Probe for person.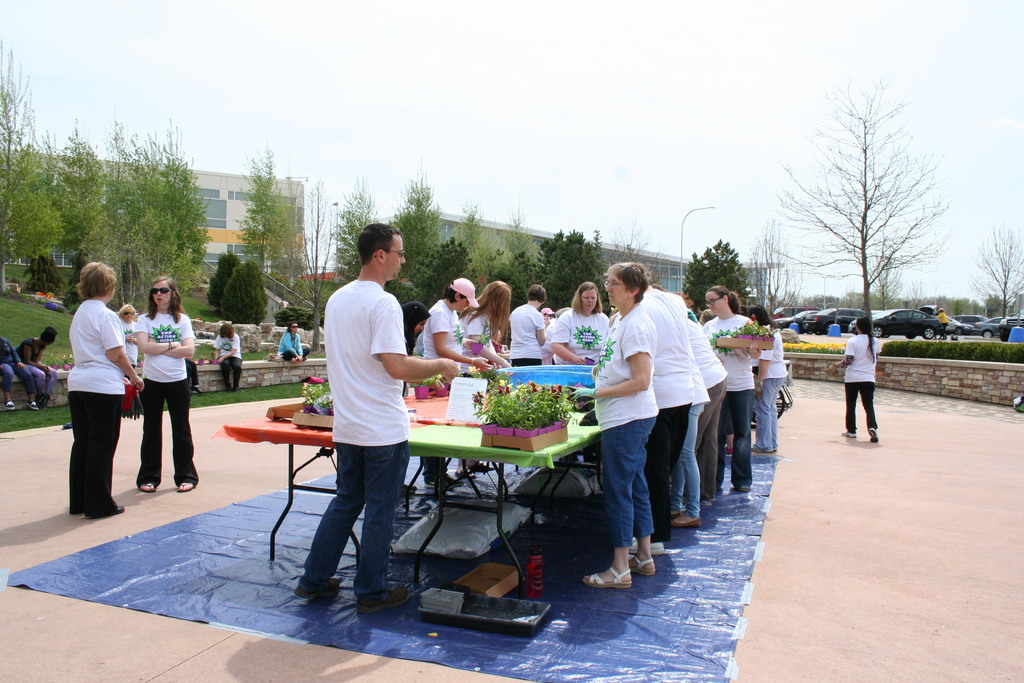
Probe result: left=391, top=304, right=431, bottom=367.
